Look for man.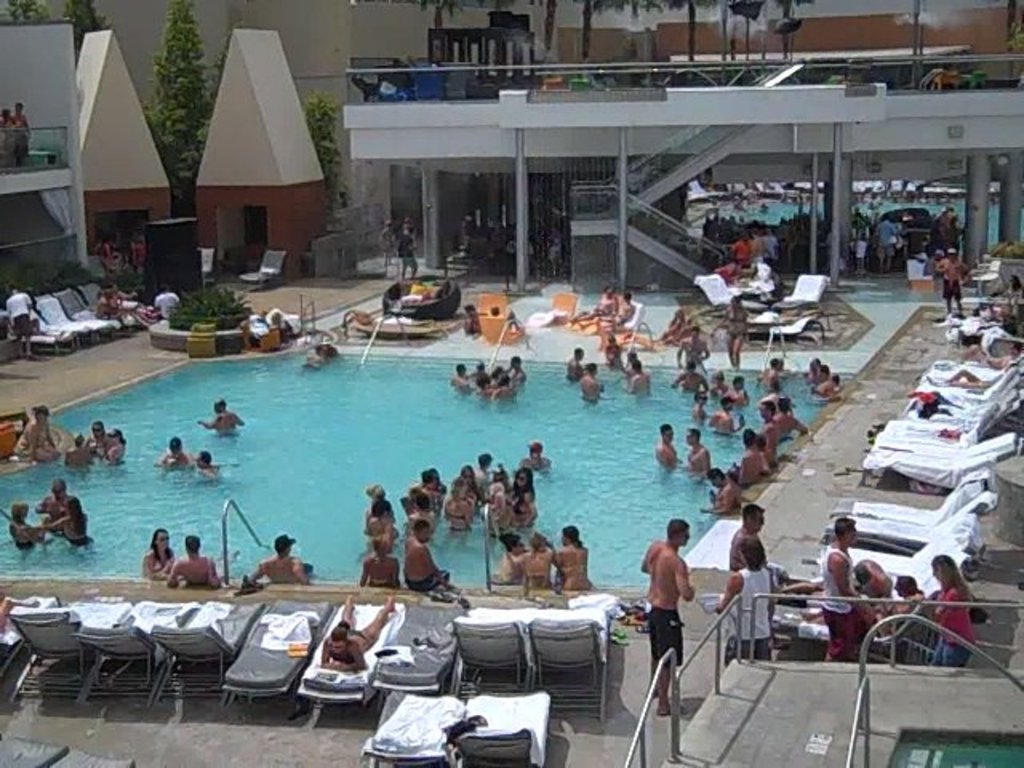
Found: {"x1": 576, "y1": 355, "x2": 602, "y2": 403}.
